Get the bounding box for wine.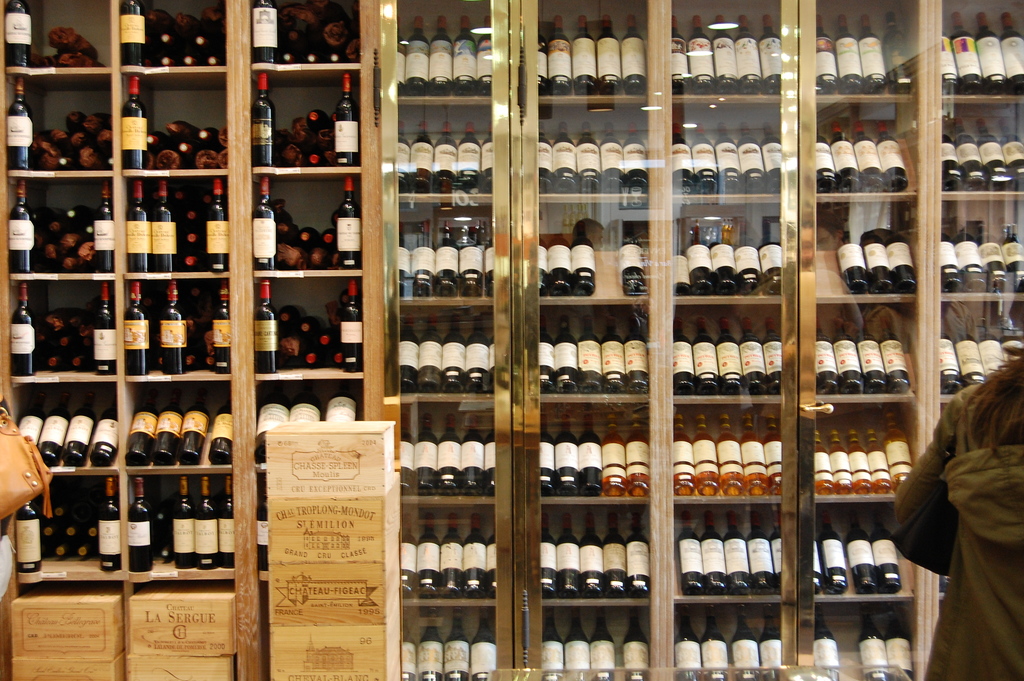
box(180, 140, 197, 161).
